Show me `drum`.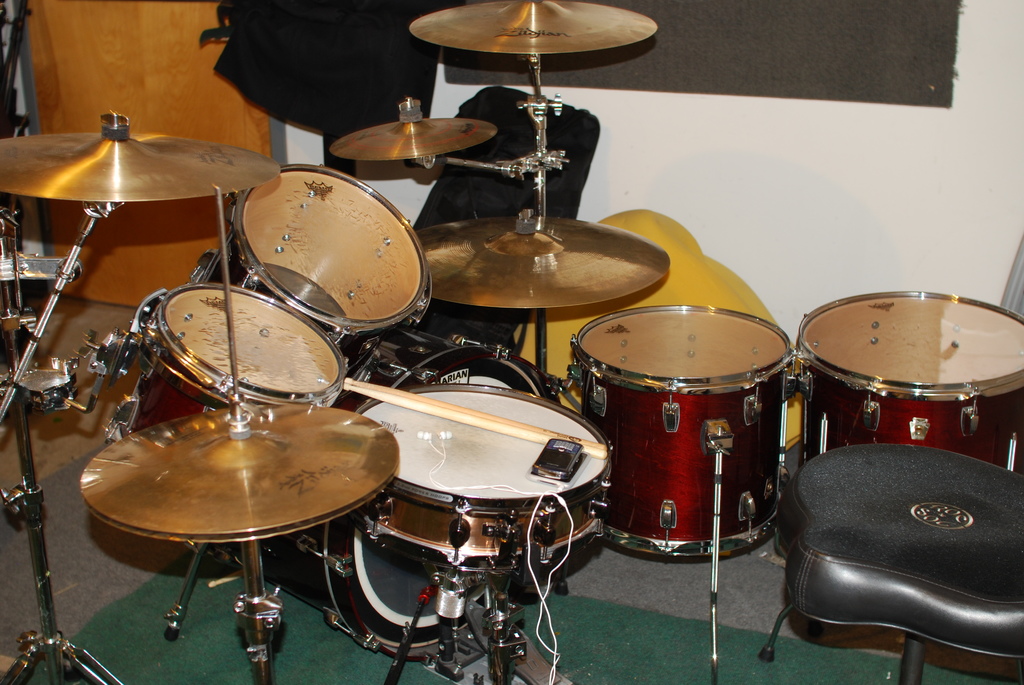
`drum` is here: 570,304,790,562.
